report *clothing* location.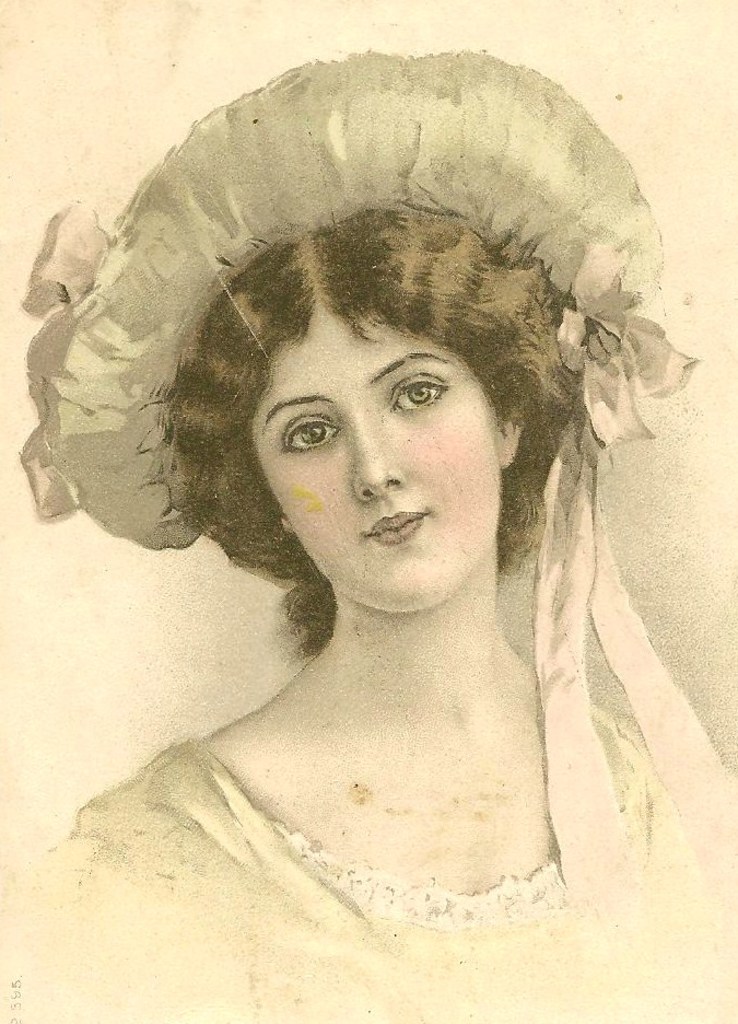
Report: crop(10, 735, 736, 1023).
